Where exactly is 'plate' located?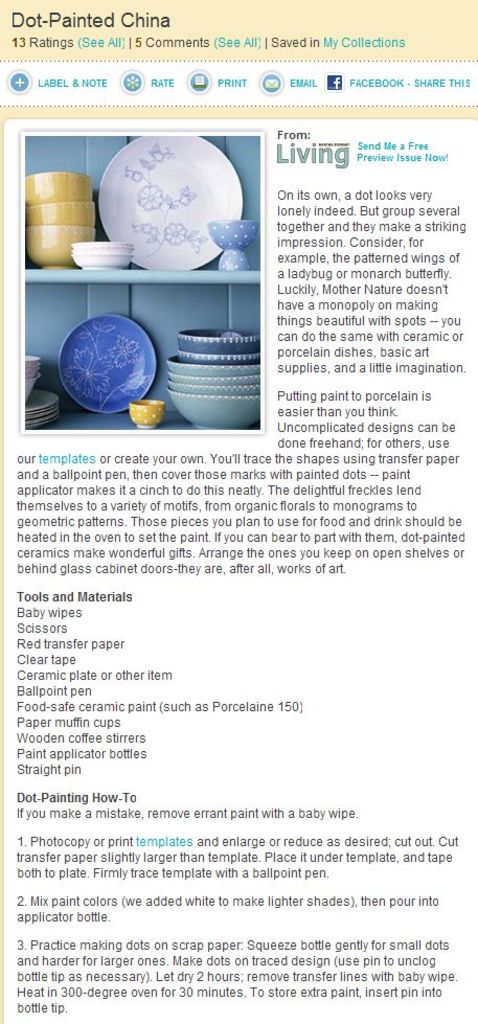
Its bounding box is locate(16, 388, 60, 435).
